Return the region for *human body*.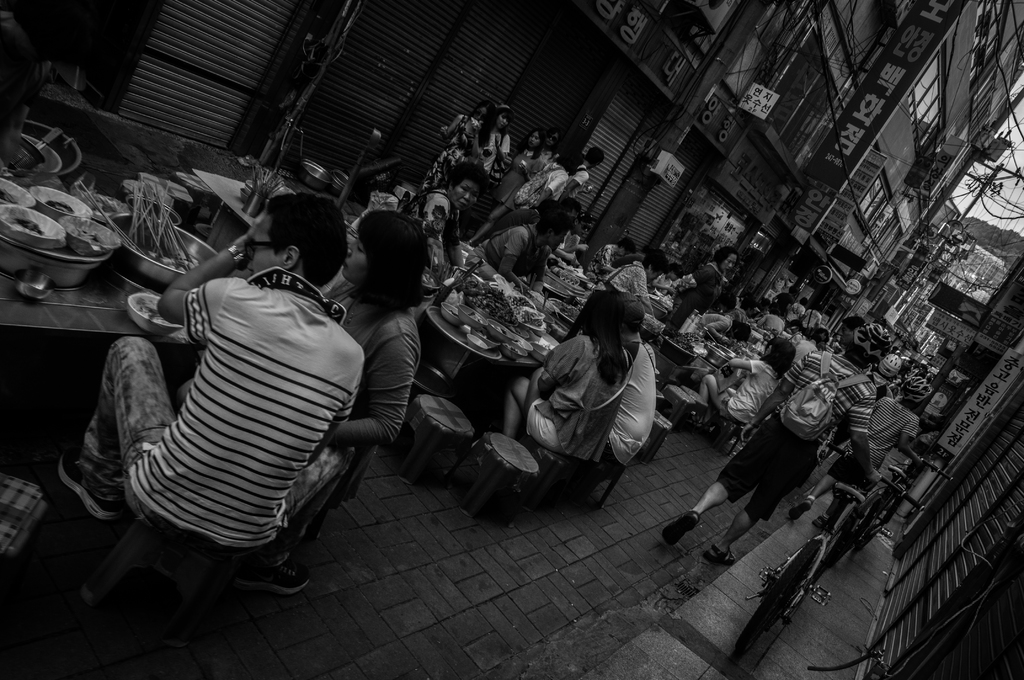
bbox=(602, 252, 669, 298).
